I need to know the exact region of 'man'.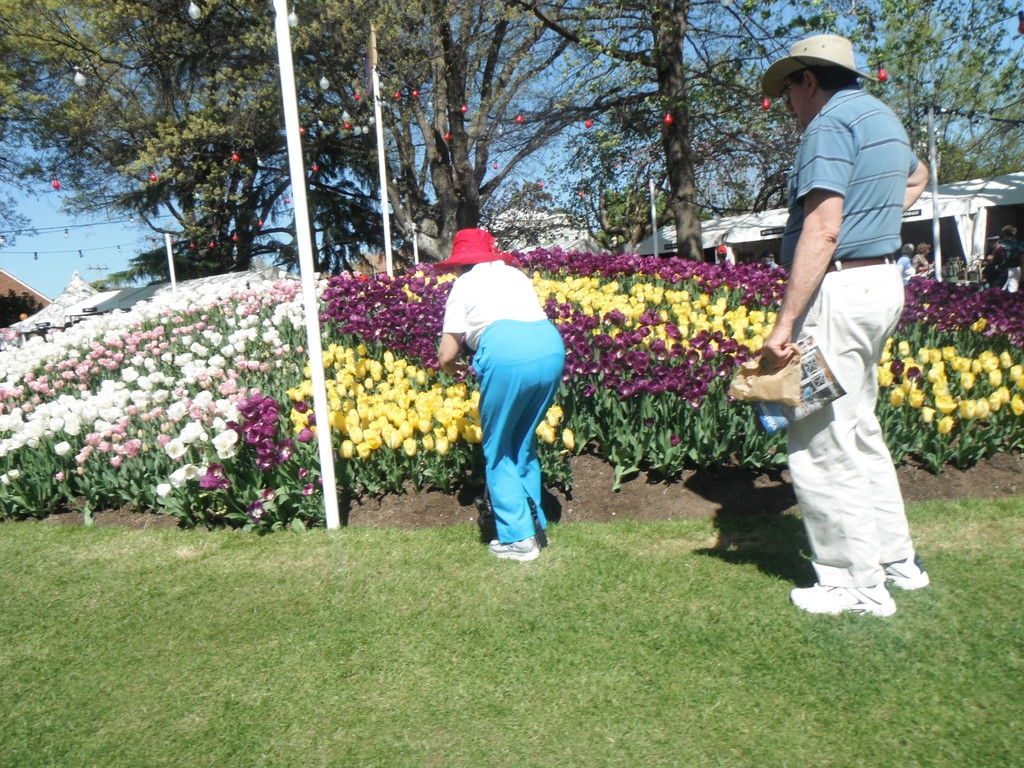
Region: l=746, t=30, r=928, b=616.
